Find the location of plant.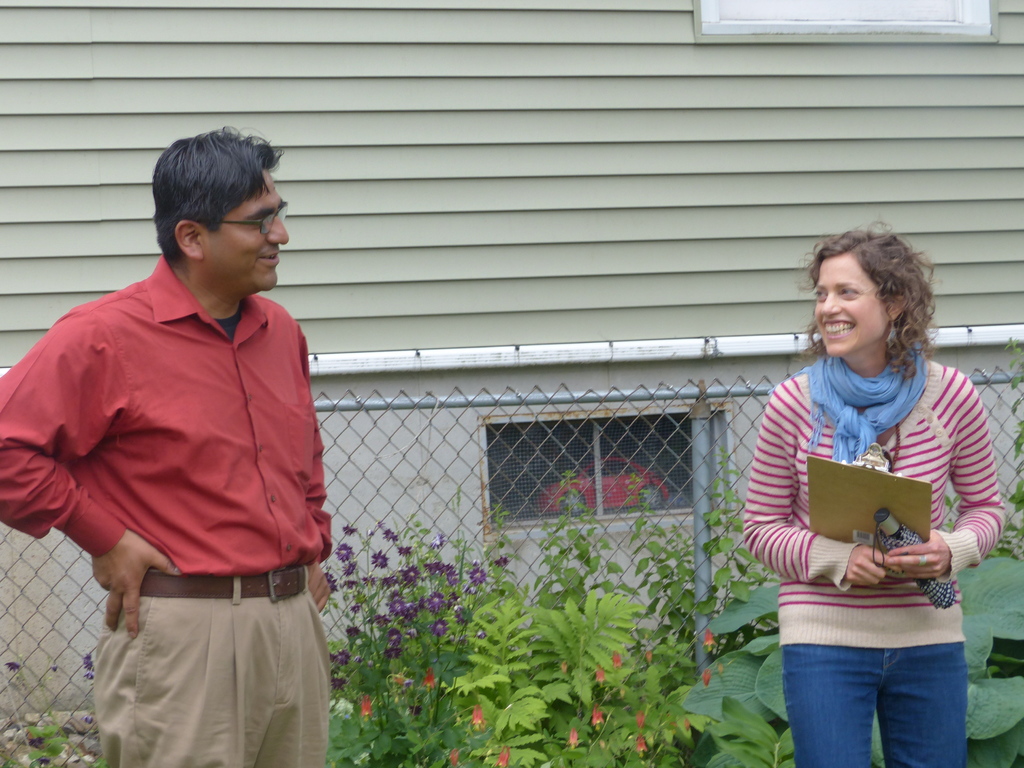
Location: <region>675, 577, 796, 767</region>.
